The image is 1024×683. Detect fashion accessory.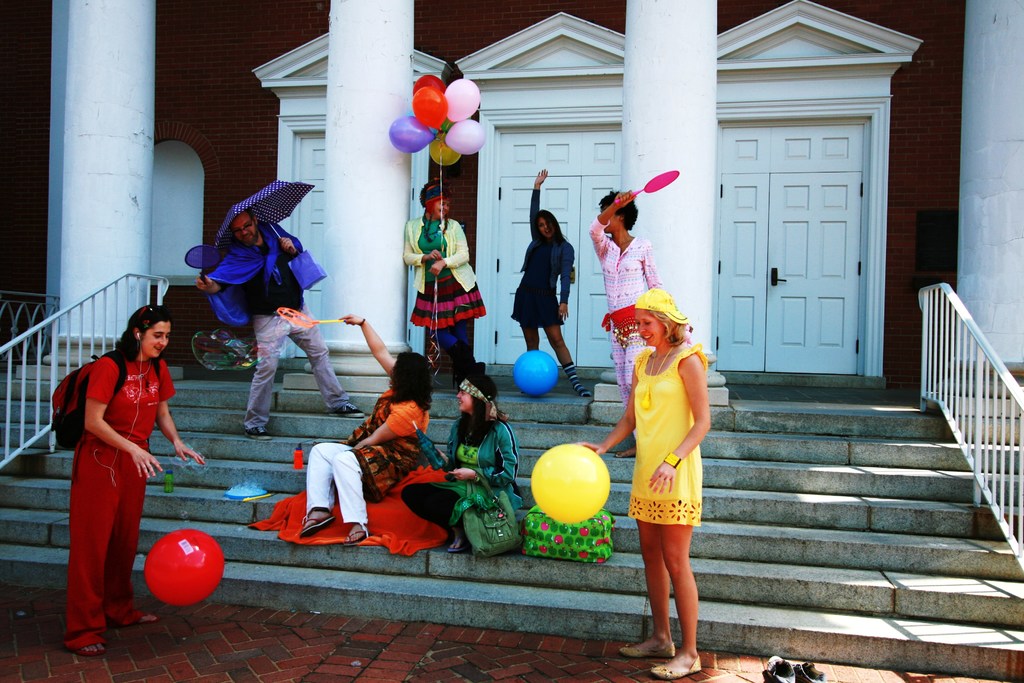
Detection: detection(417, 172, 450, 208).
